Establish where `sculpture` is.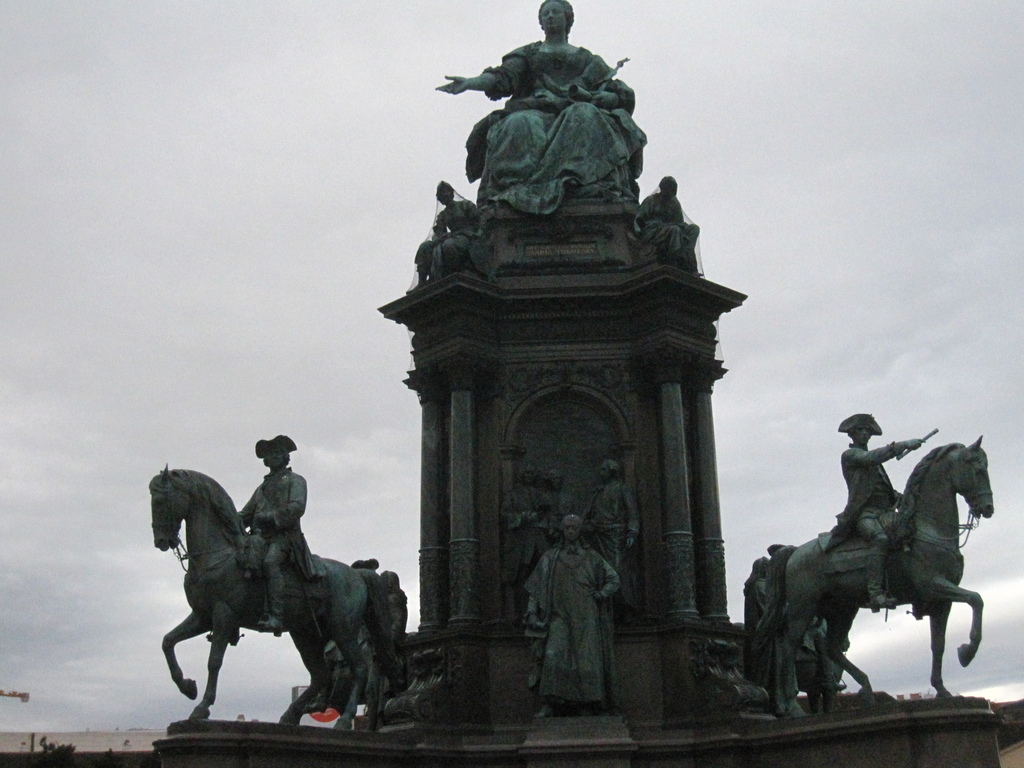
Established at [x1=586, y1=445, x2=625, y2=590].
